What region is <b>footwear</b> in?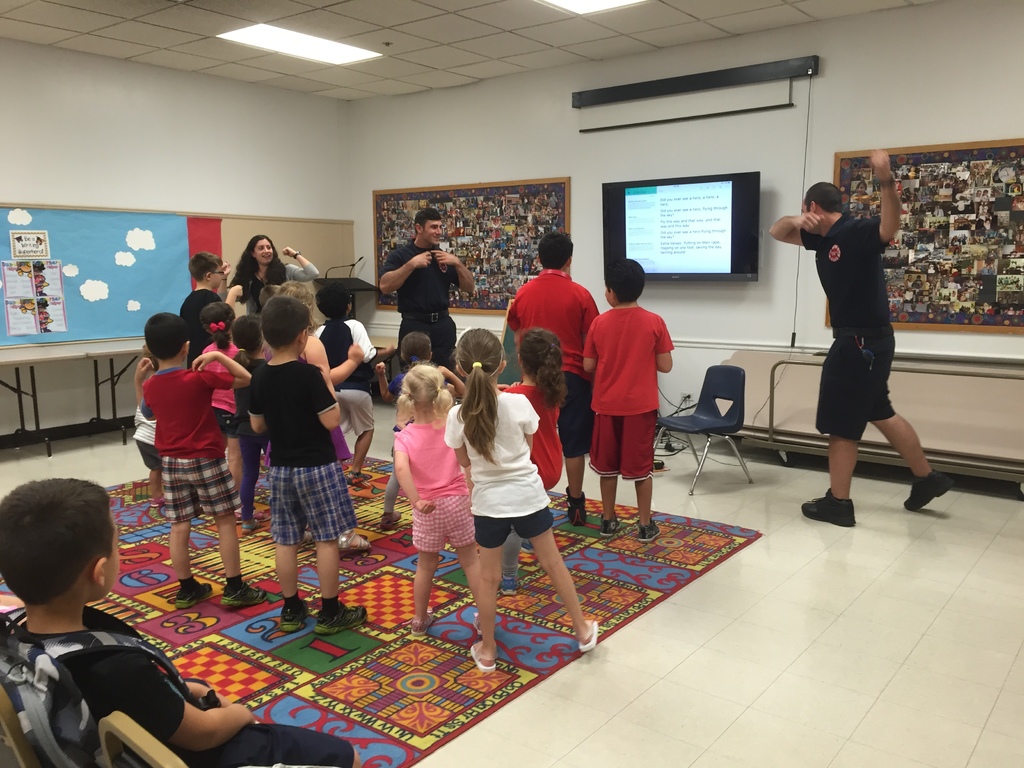
bbox=(796, 486, 857, 527).
